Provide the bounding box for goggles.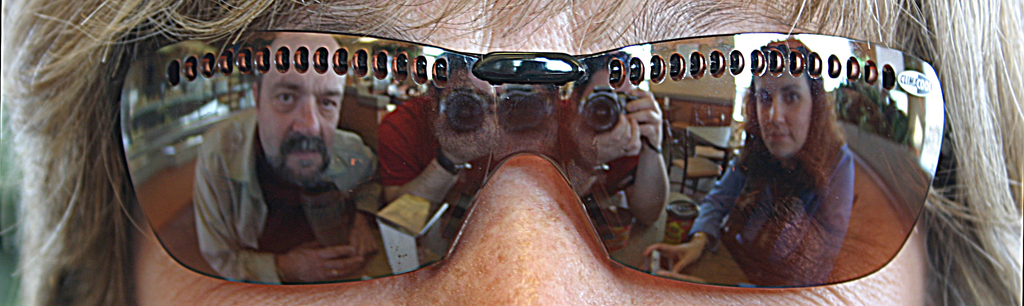
l=62, t=24, r=1012, b=274.
